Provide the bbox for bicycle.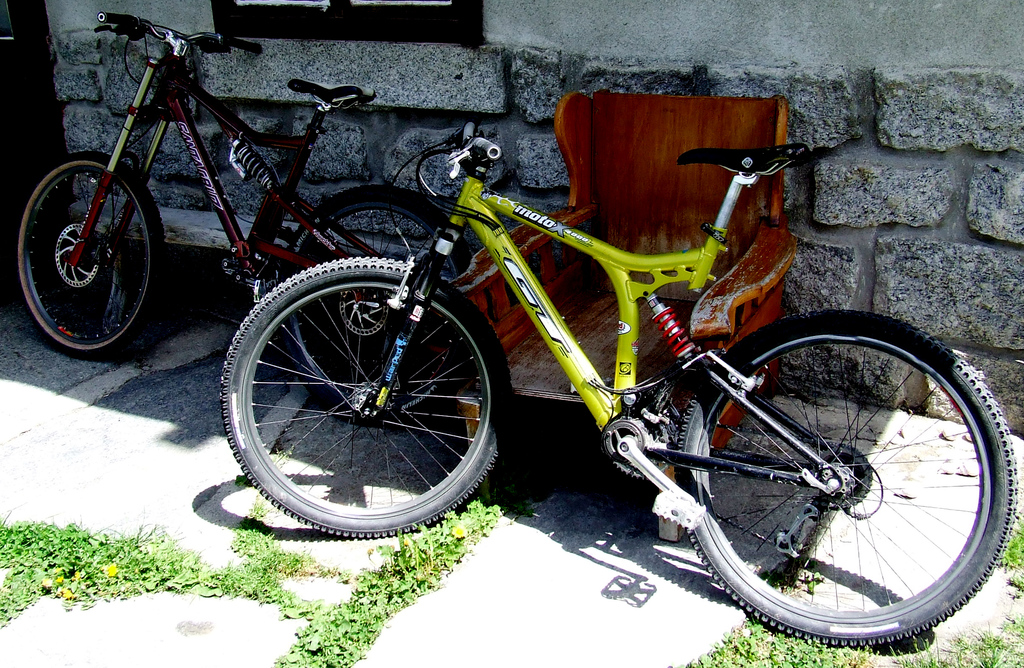
<bbox>12, 13, 477, 418</bbox>.
